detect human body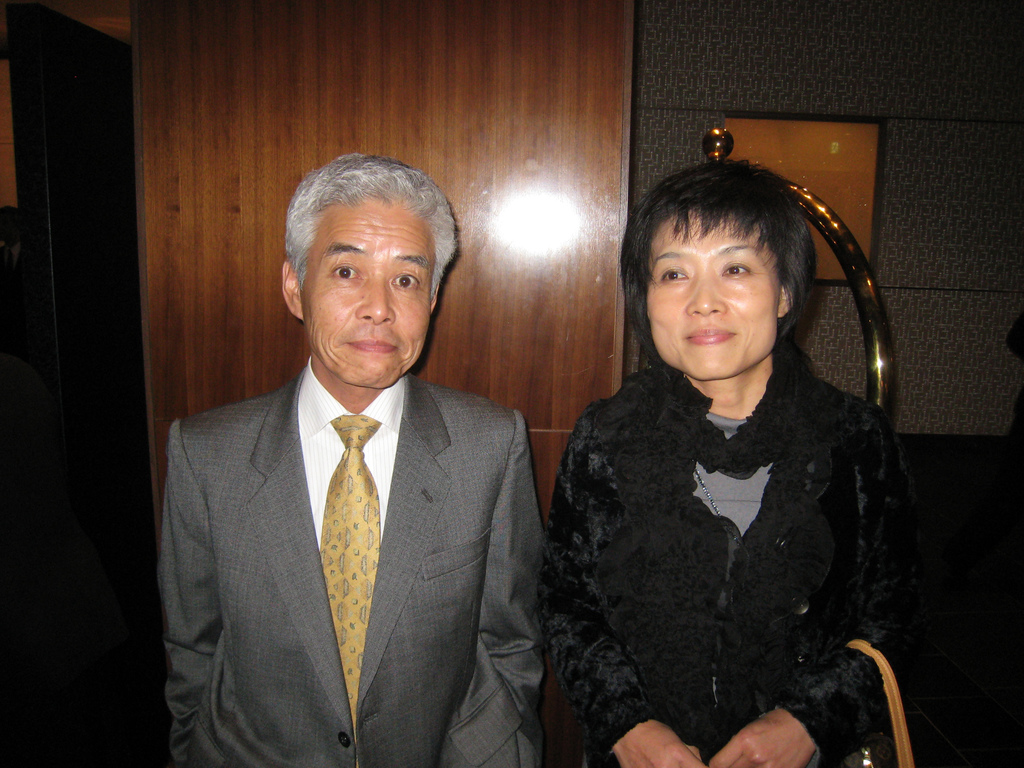
[170,369,550,767]
